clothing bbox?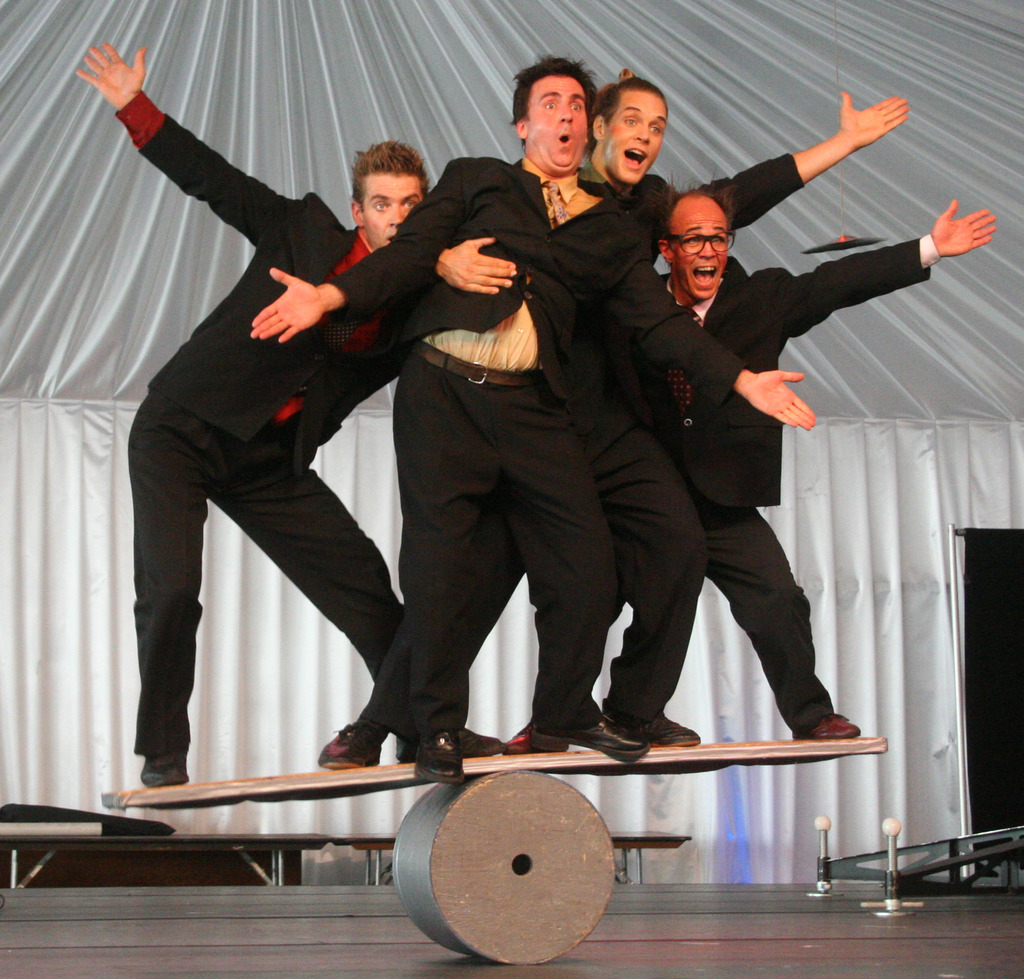
Rect(640, 240, 940, 727)
